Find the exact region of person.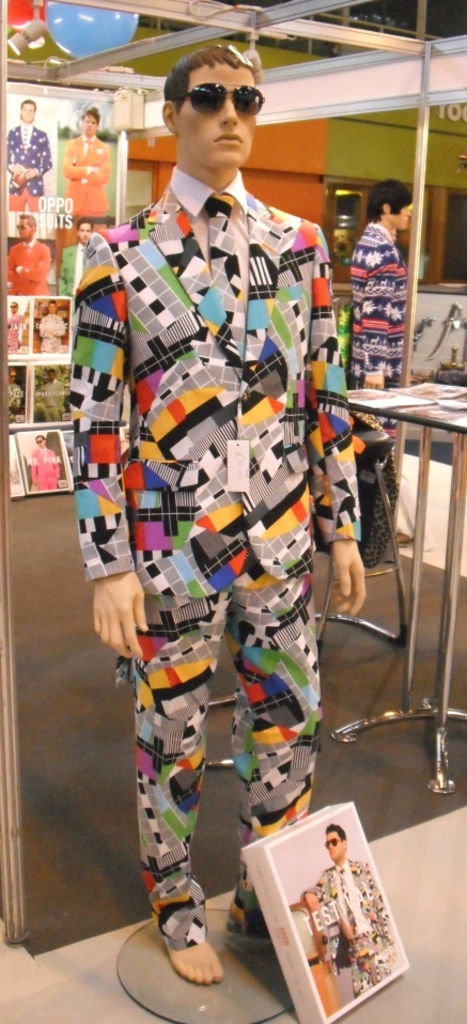
Exact region: [46,76,356,1023].
